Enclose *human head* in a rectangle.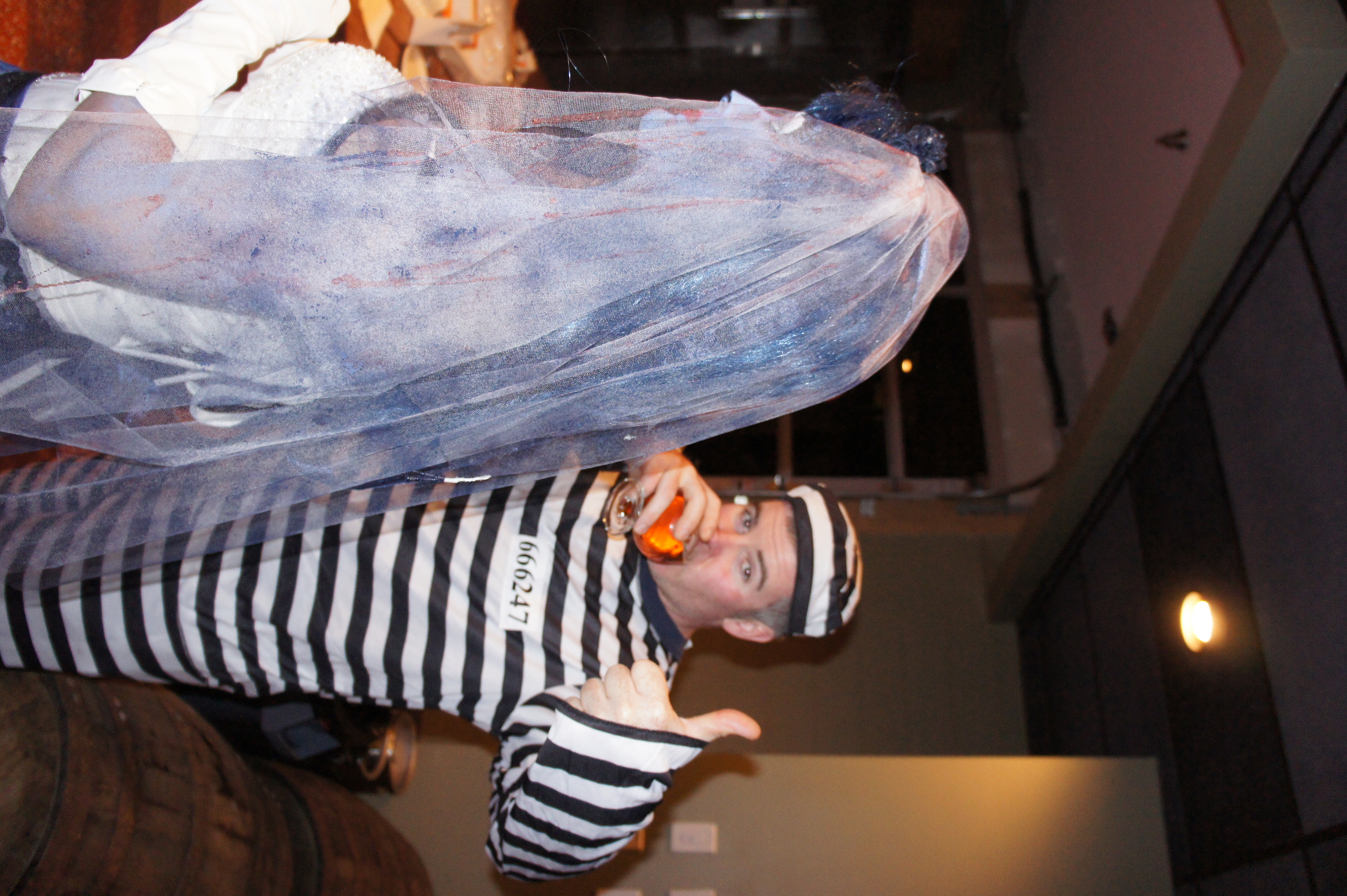
crop(185, 26, 274, 94).
